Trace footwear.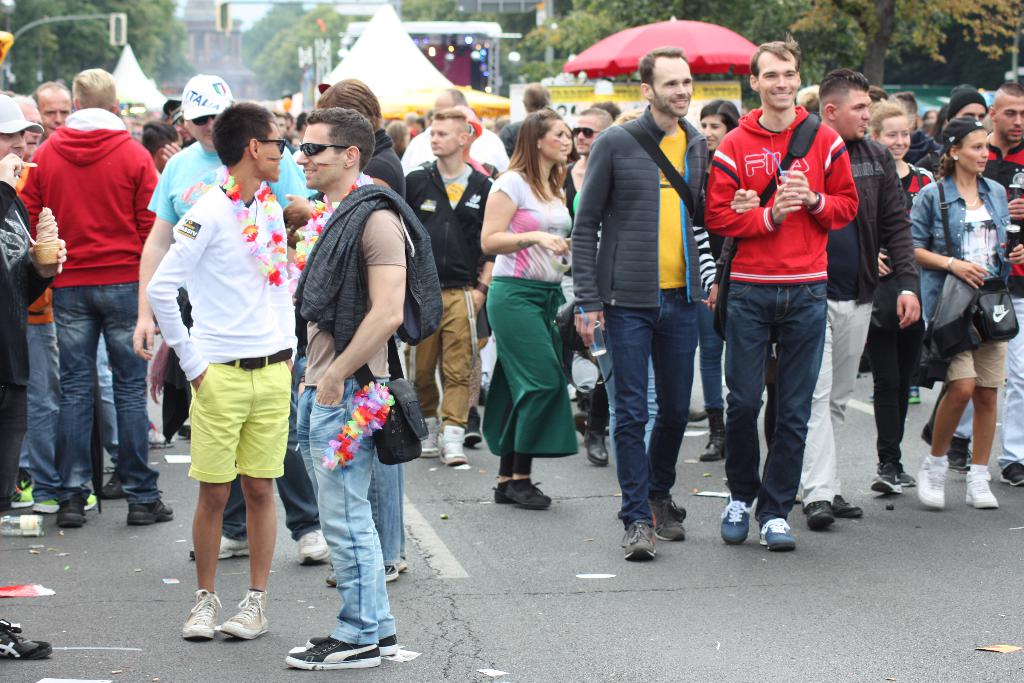
Traced to box=[221, 597, 269, 638].
